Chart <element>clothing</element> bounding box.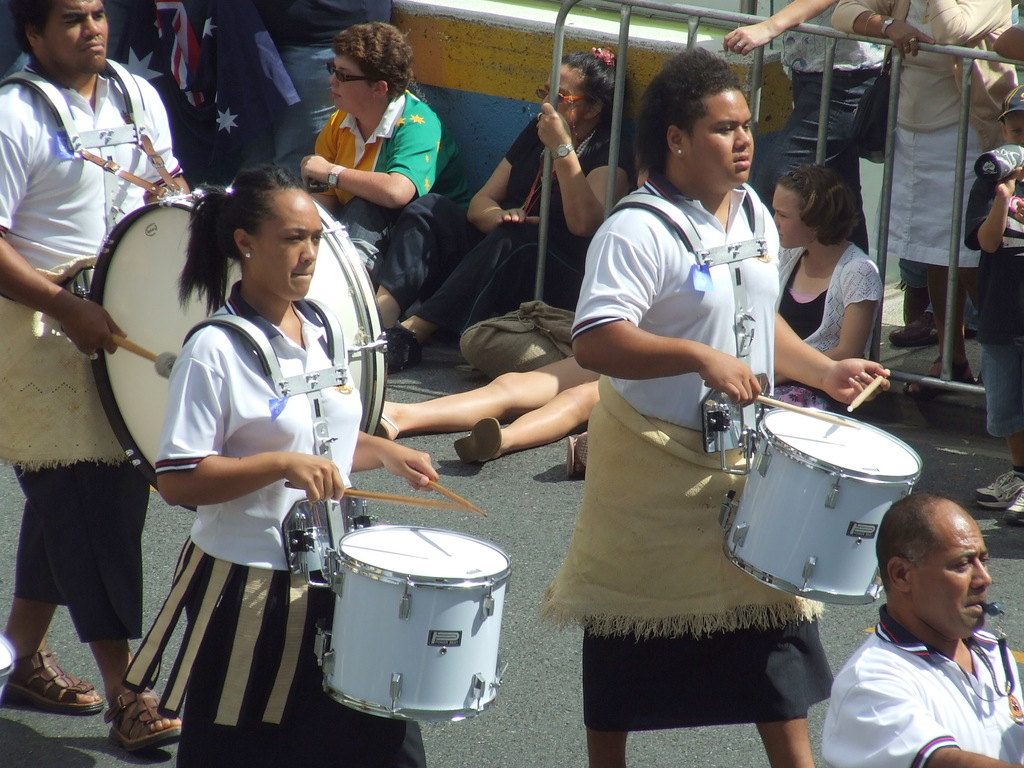
Charted: 755:0:886:257.
